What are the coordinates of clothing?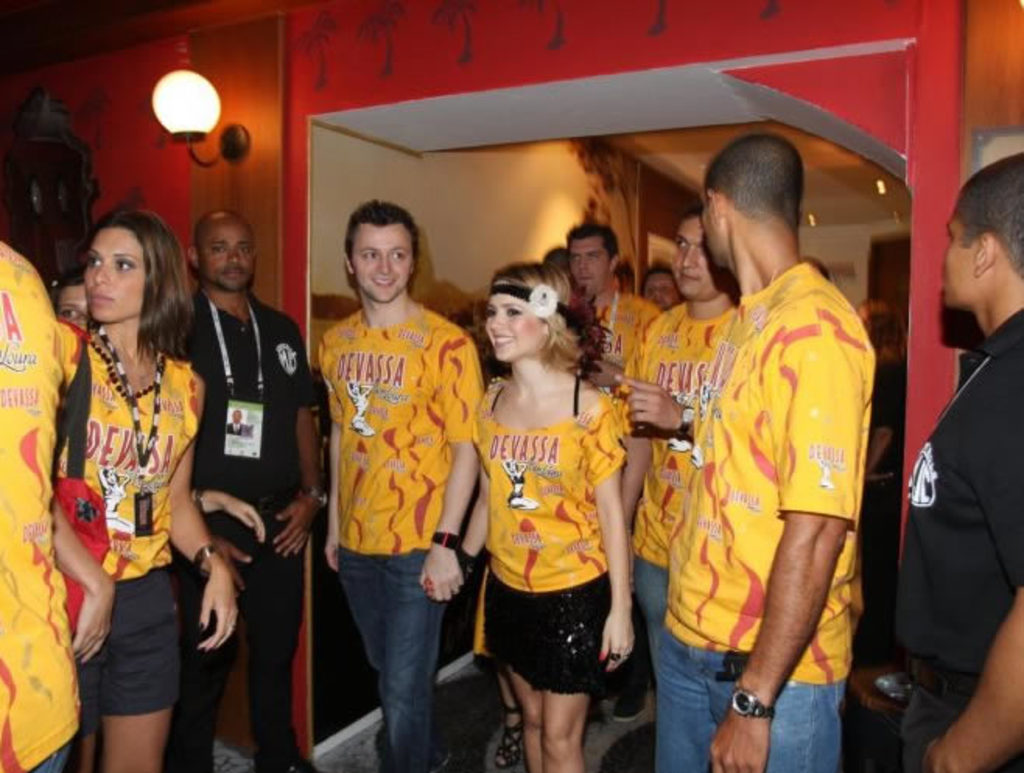
895/308/1022/768.
